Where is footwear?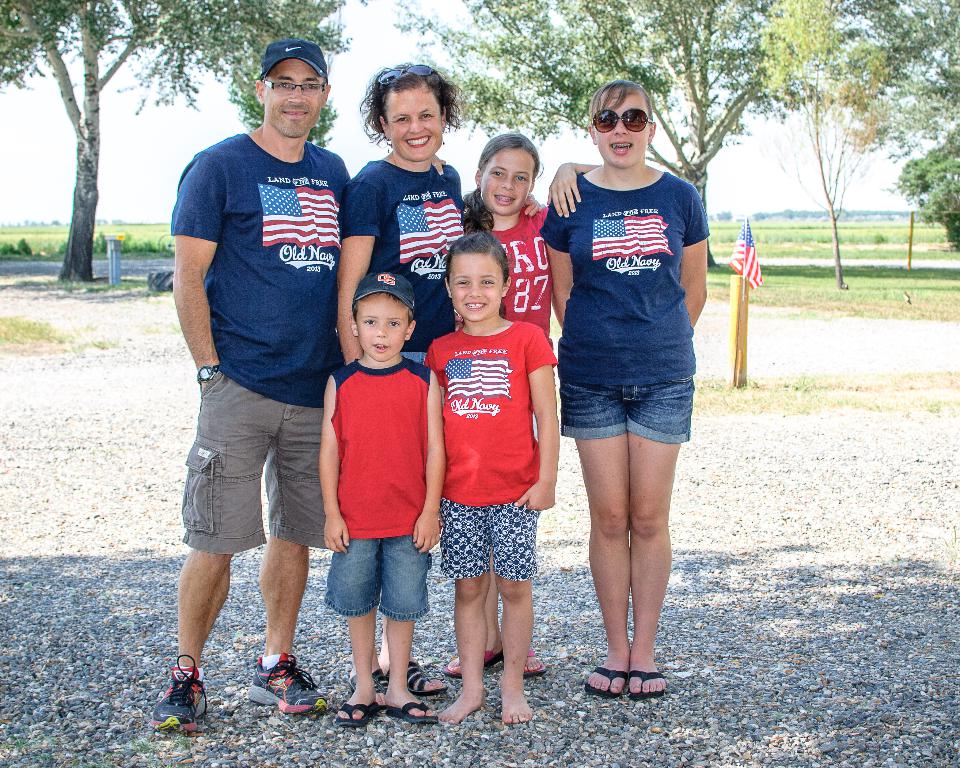
bbox(387, 701, 444, 728).
